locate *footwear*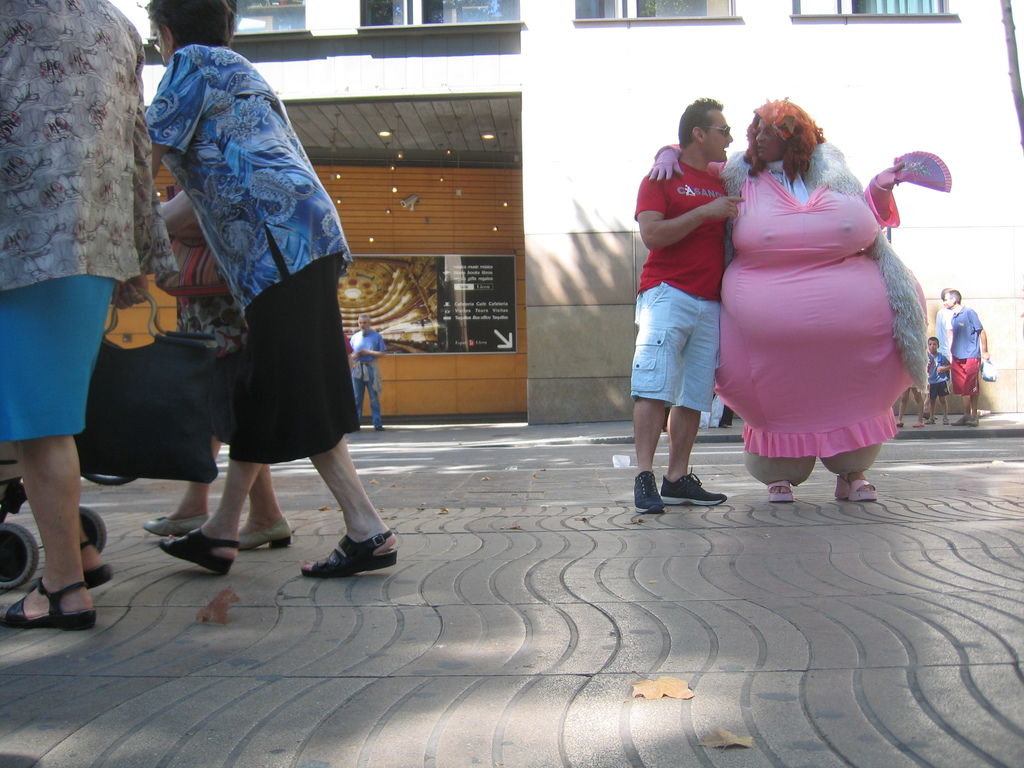
crop(835, 476, 884, 500)
